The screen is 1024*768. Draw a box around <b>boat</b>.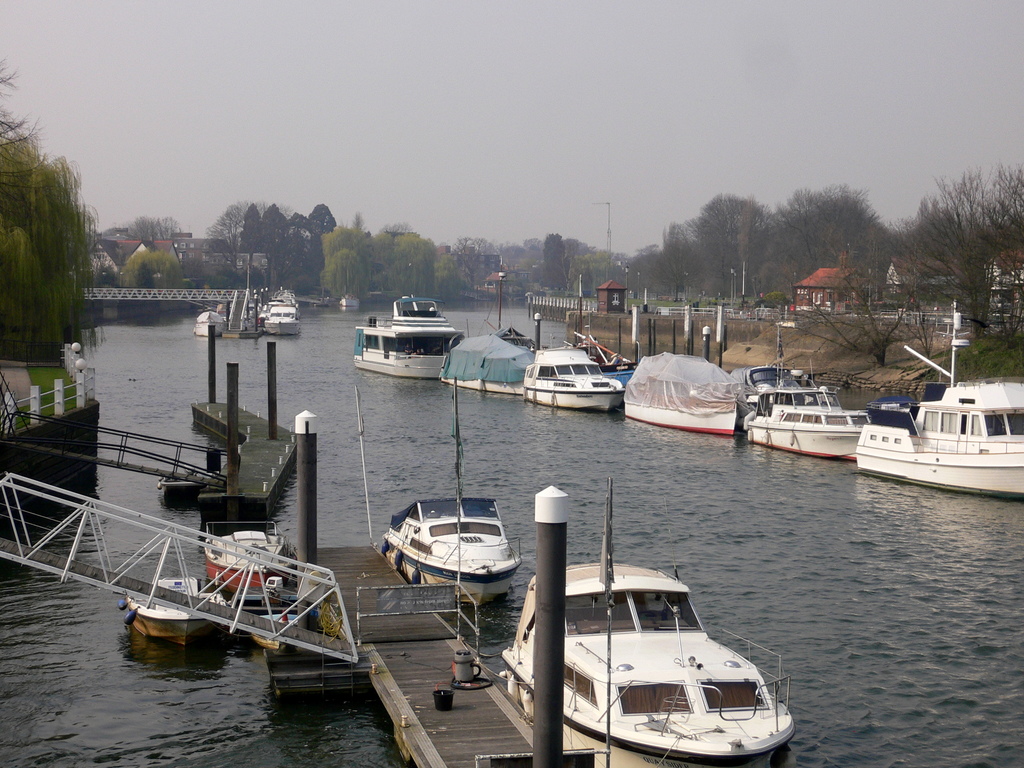
x1=195 y1=307 x2=218 y2=340.
